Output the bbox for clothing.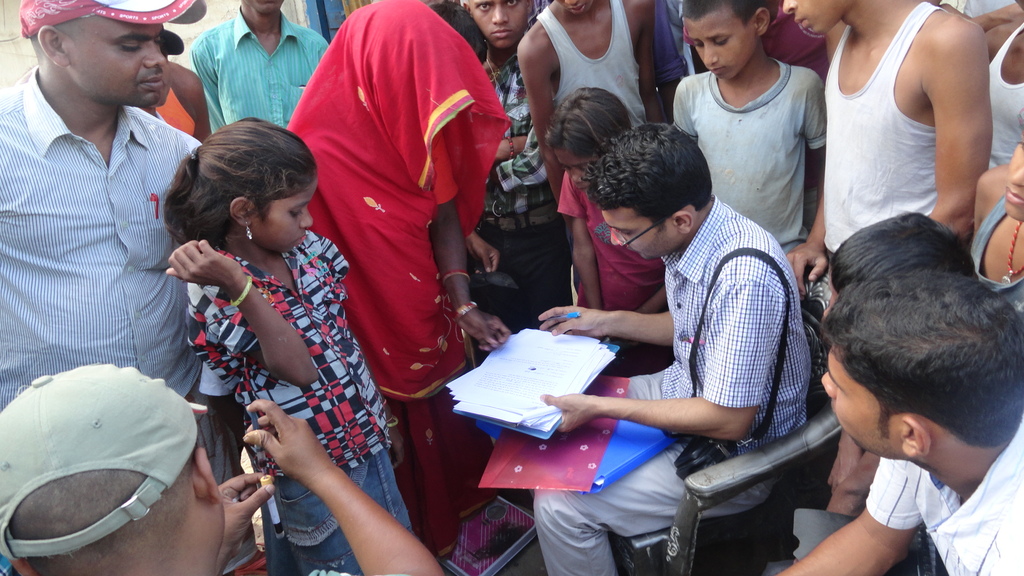
left=287, top=0, right=504, bottom=547.
